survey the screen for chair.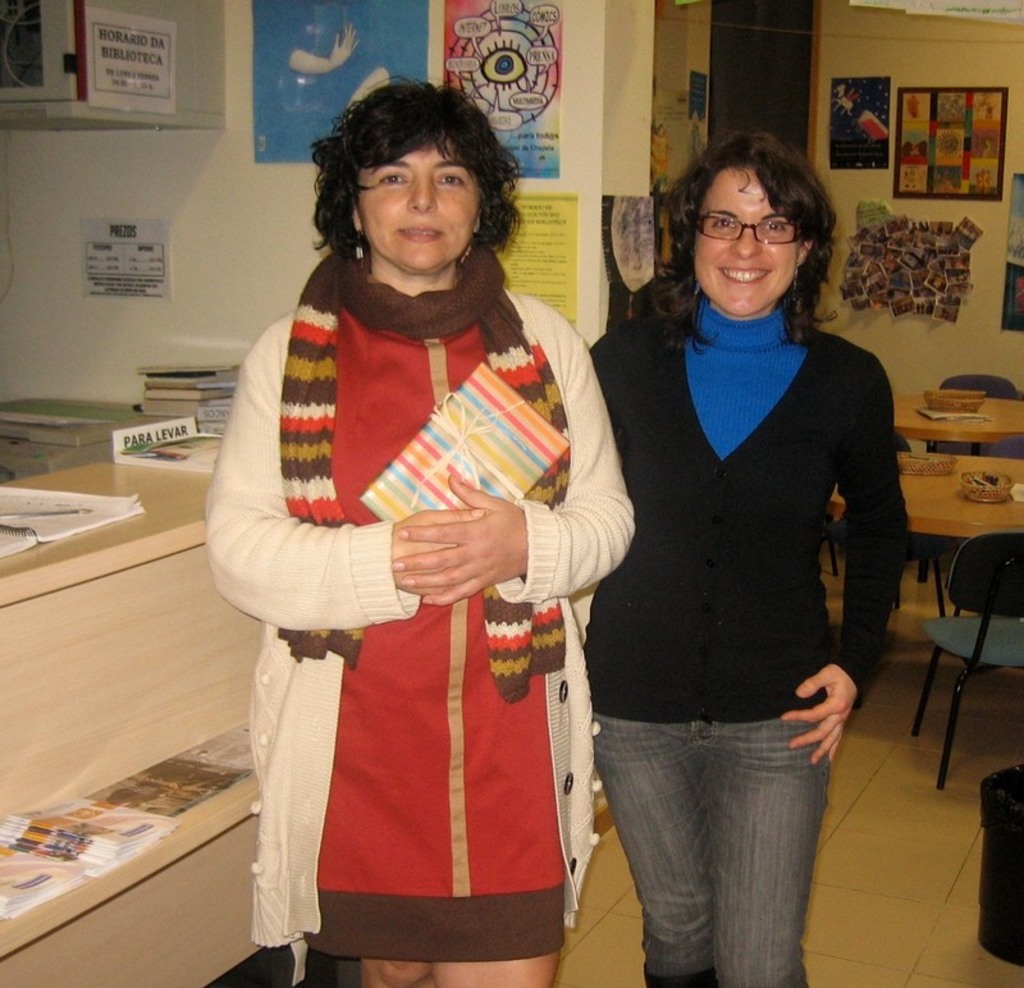
Survey found: select_region(895, 503, 1023, 836).
